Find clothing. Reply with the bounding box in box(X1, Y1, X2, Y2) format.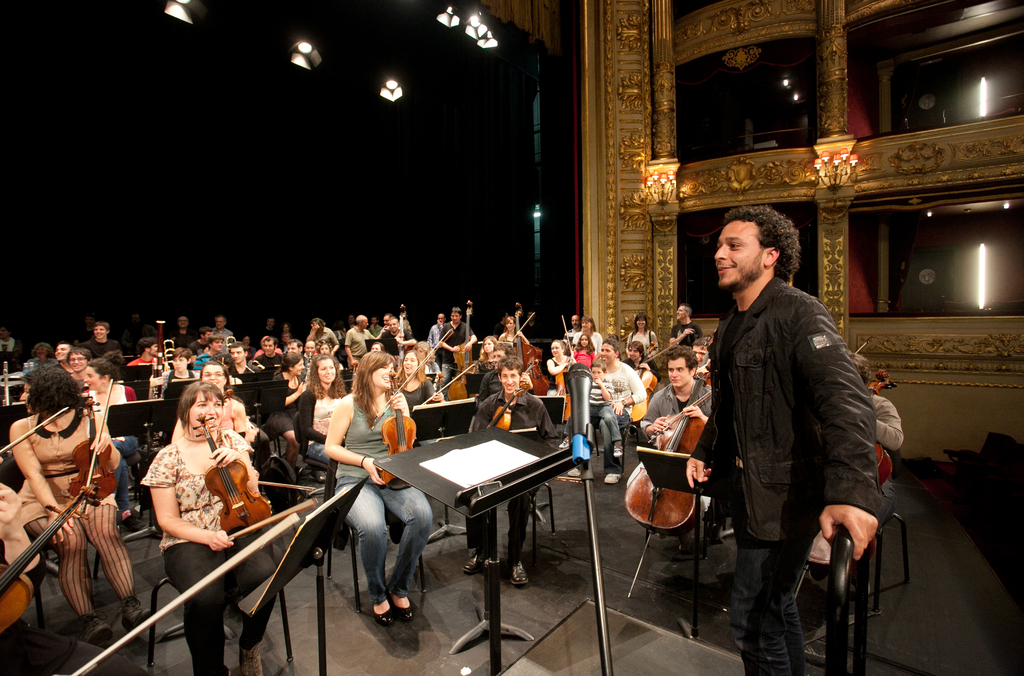
box(583, 379, 621, 433).
